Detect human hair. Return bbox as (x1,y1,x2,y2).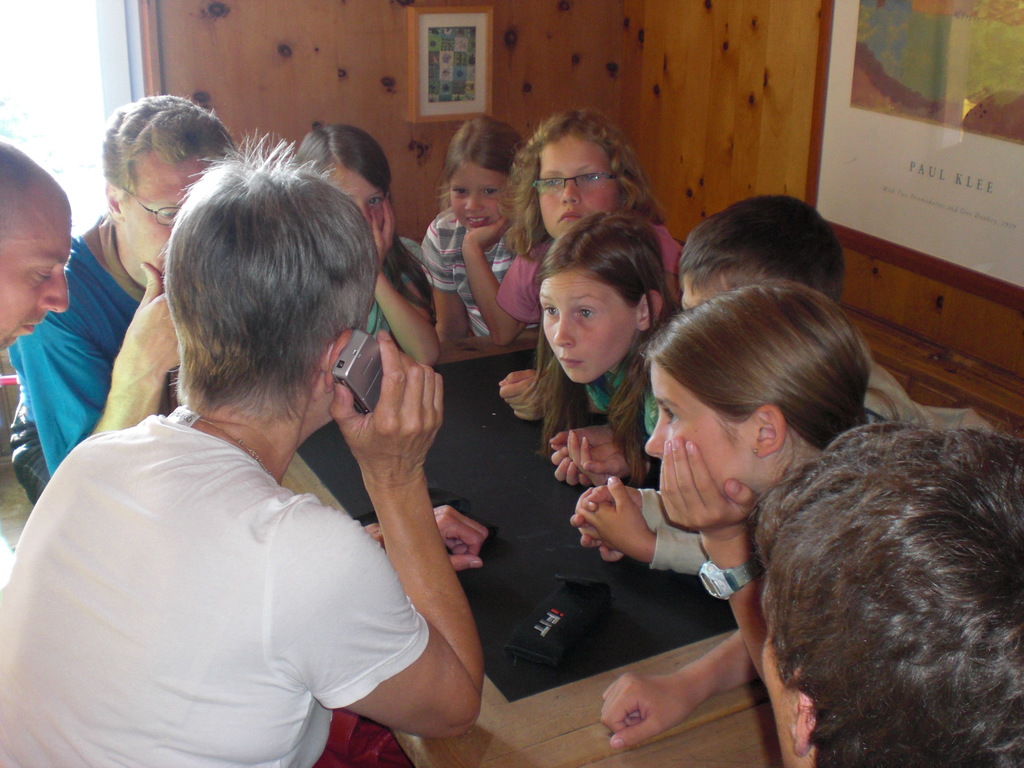
(495,97,675,266).
